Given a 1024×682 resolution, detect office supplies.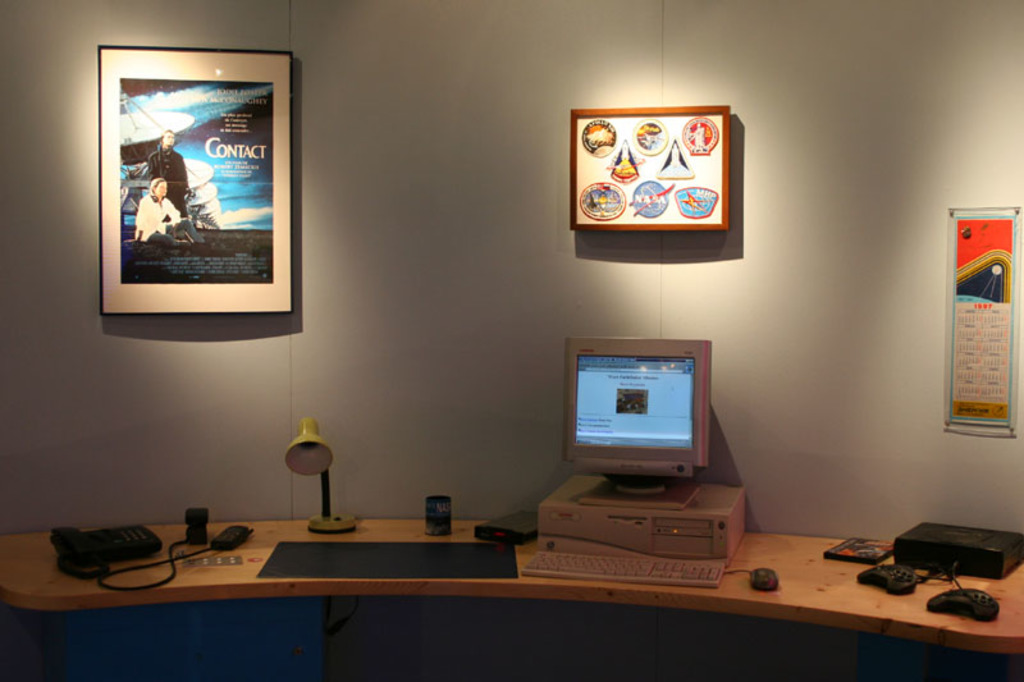
{"x1": 535, "y1": 472, "x2": 751, "y2": 577}.
